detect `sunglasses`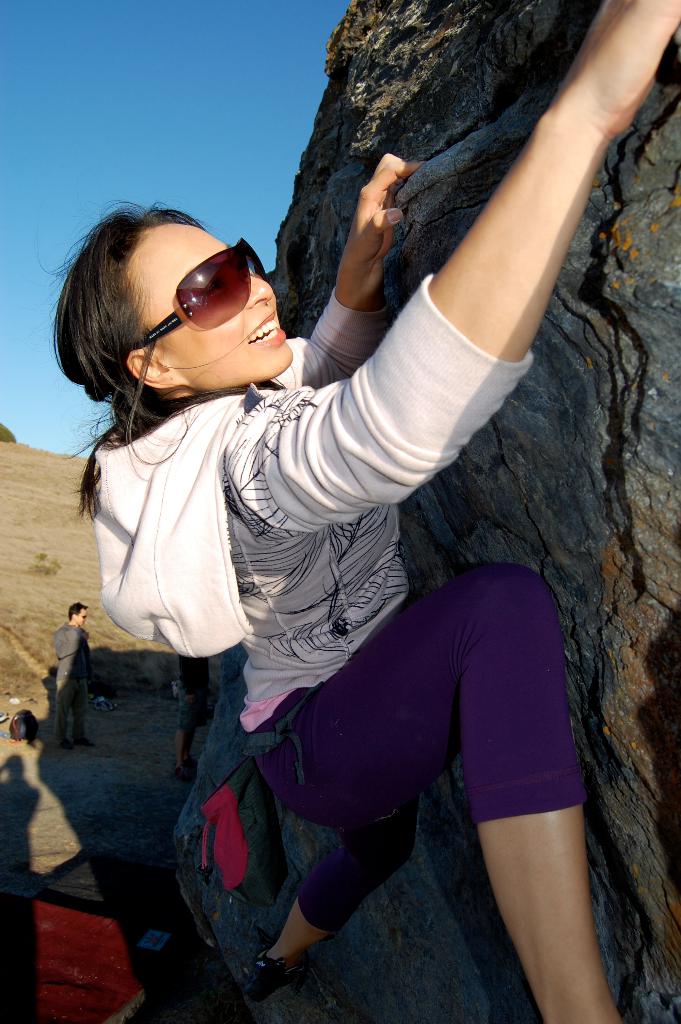
BBox(147, 235, 268, 342)
